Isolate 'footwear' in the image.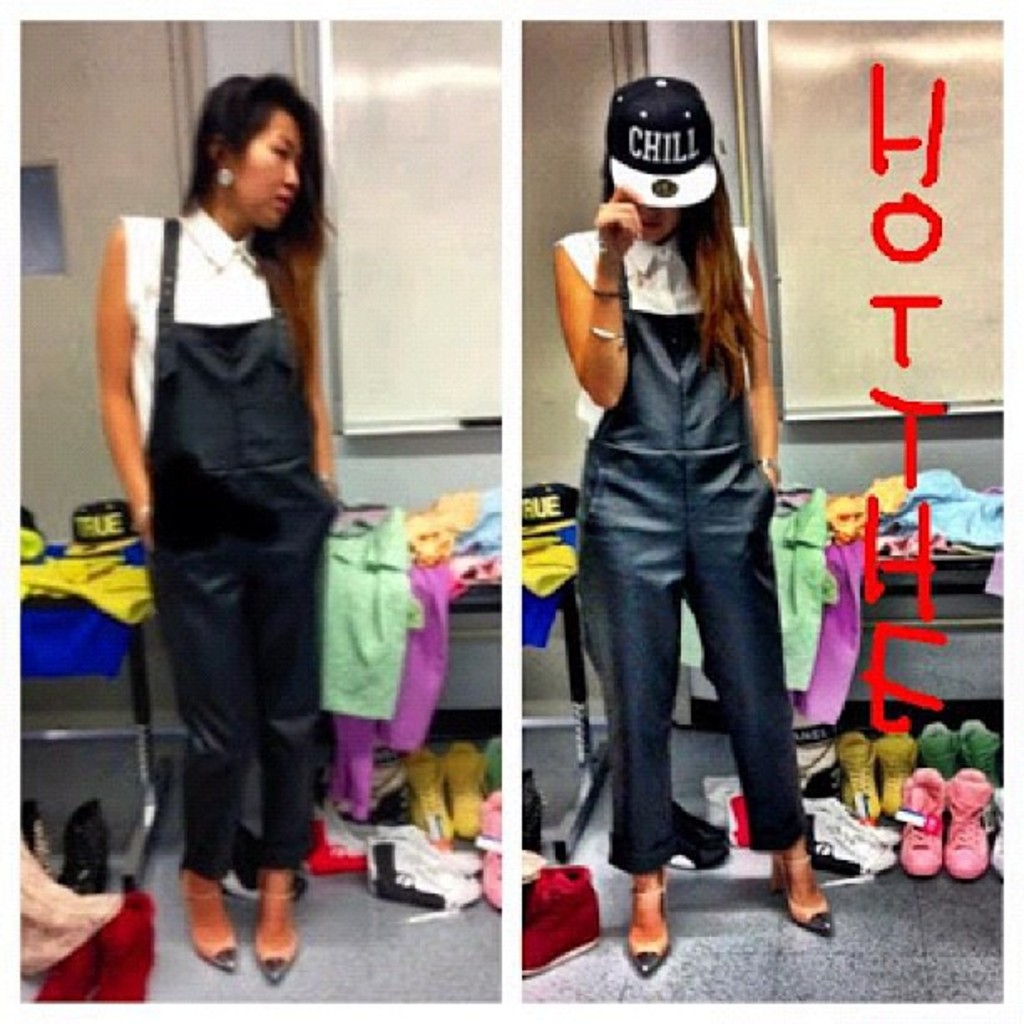
Isolated region: 182:813:311:899.
